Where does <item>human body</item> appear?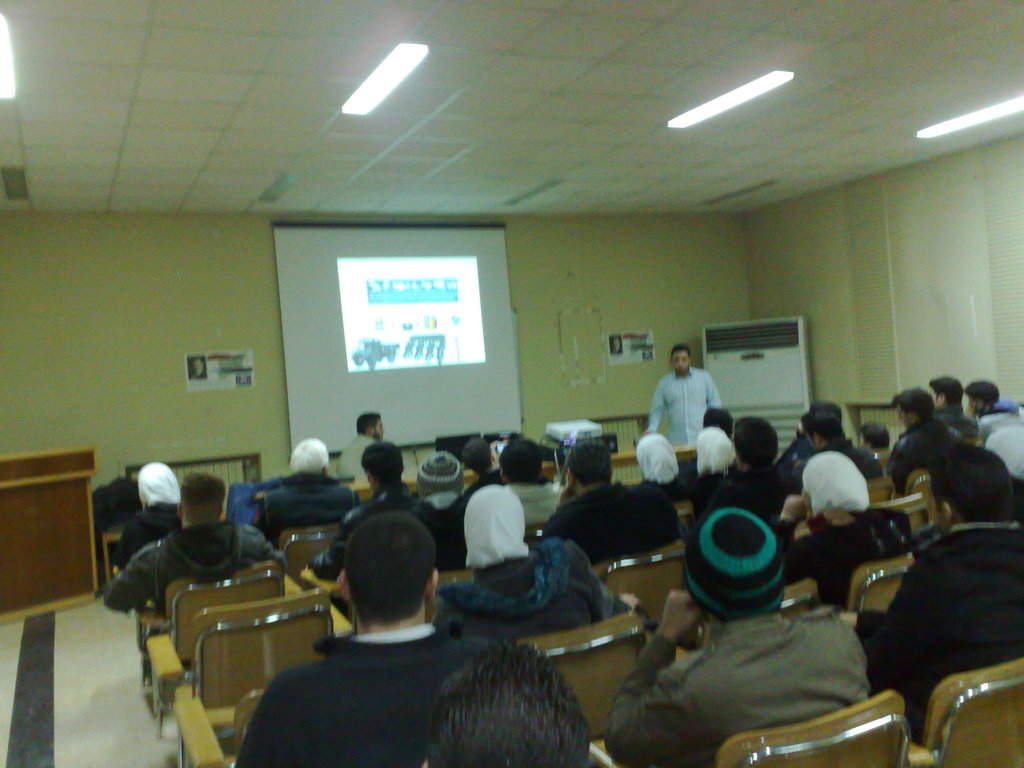
Appears at {"left": 866, "top": 441, "right": 1022, "bottom": 749}.
